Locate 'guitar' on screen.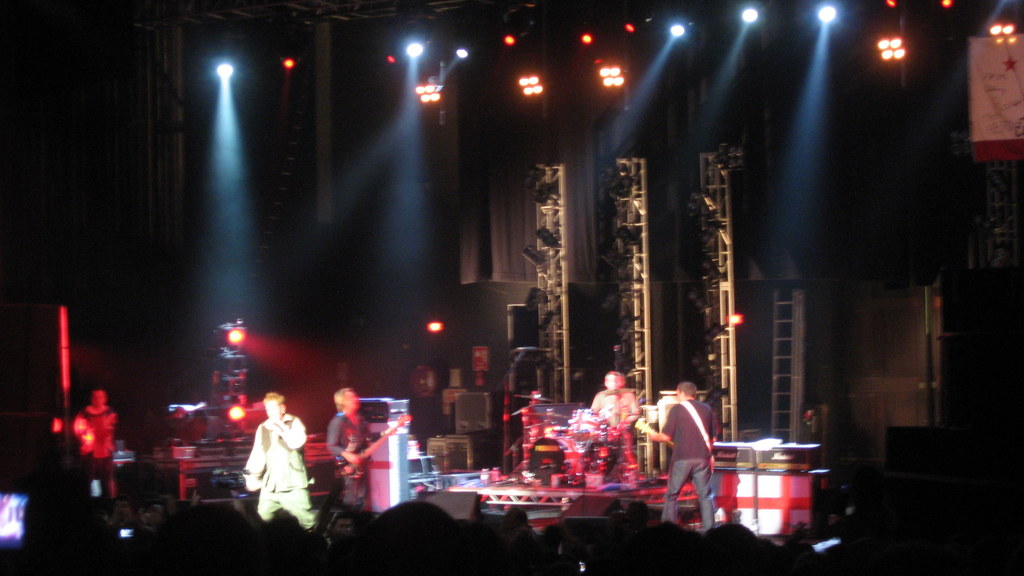
On screen at rect(332, 410, 412, 483).
